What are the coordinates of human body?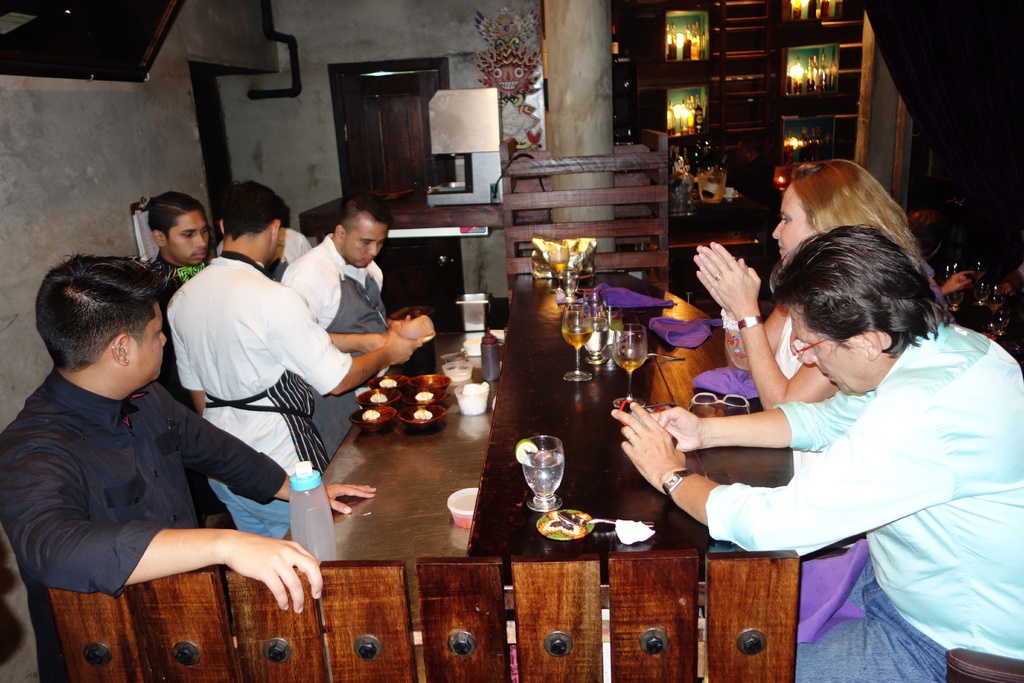
[left=692, top=158, right=927, bottom=406].
